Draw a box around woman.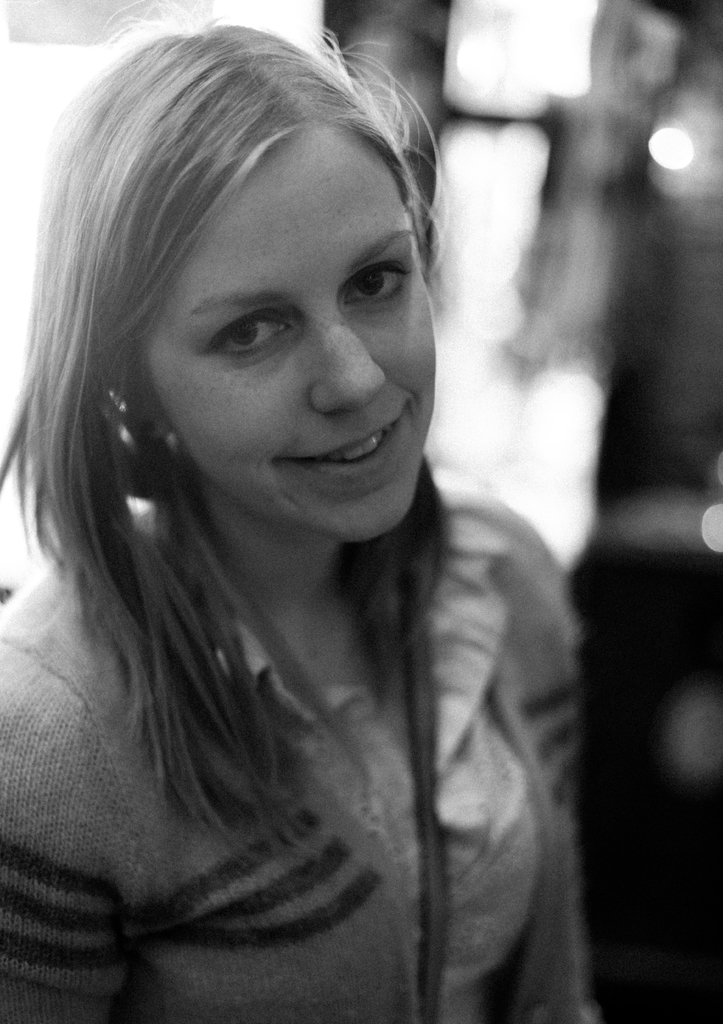
[left=0, top=15, right=628, bottom=1007].
